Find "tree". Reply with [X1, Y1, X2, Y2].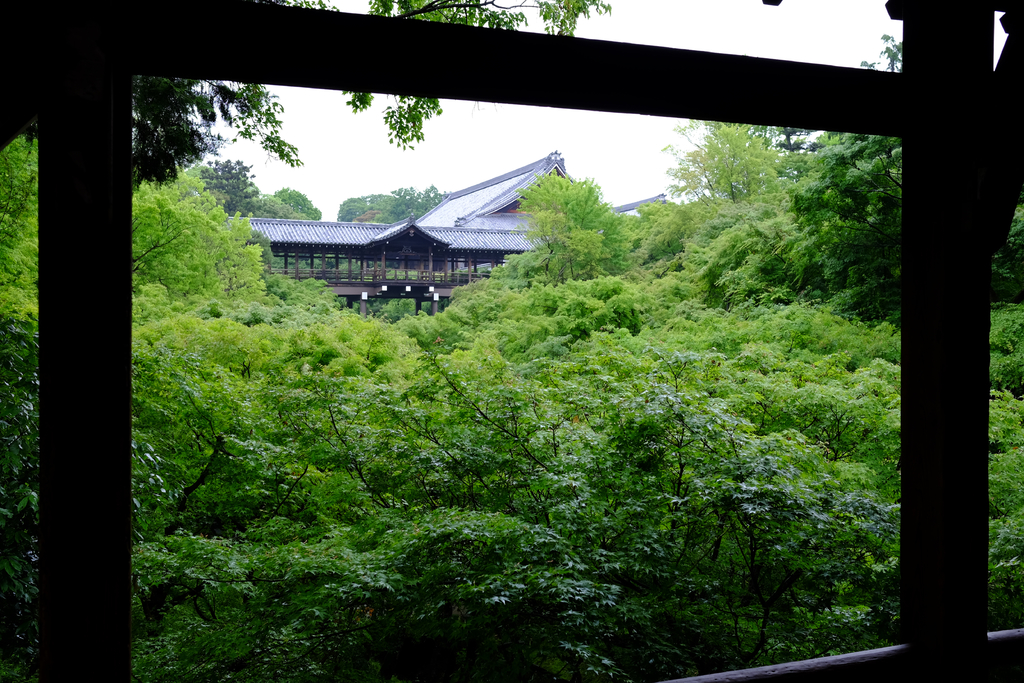
[652, 119, 949, 340].
